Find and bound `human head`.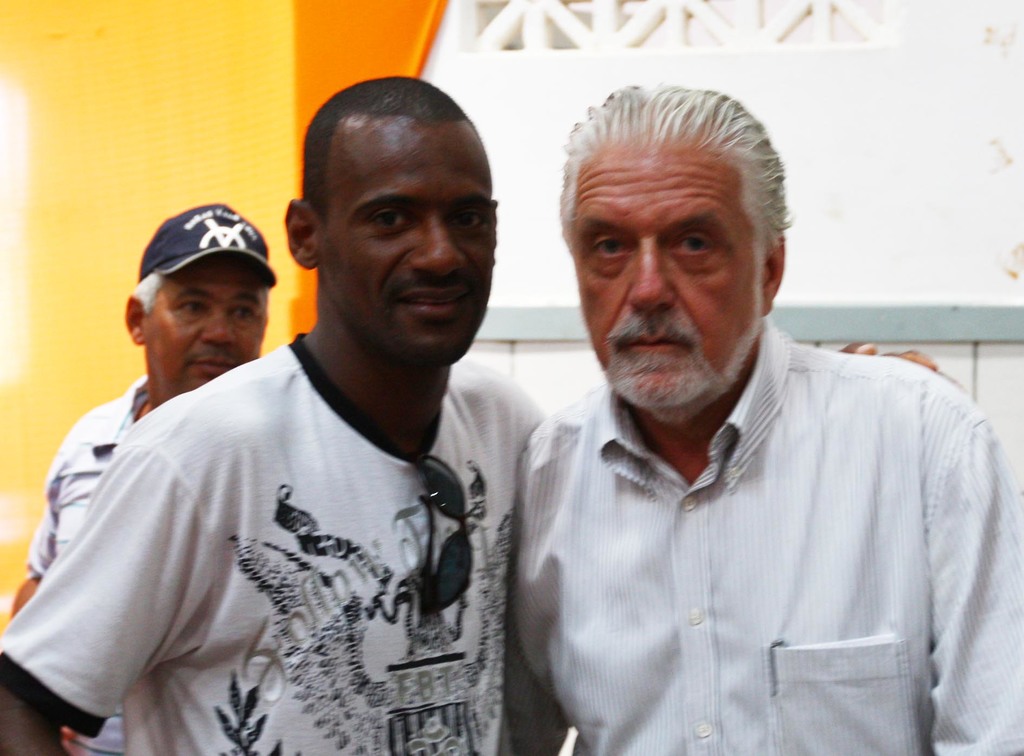
Bound: 557/93/803/356.
